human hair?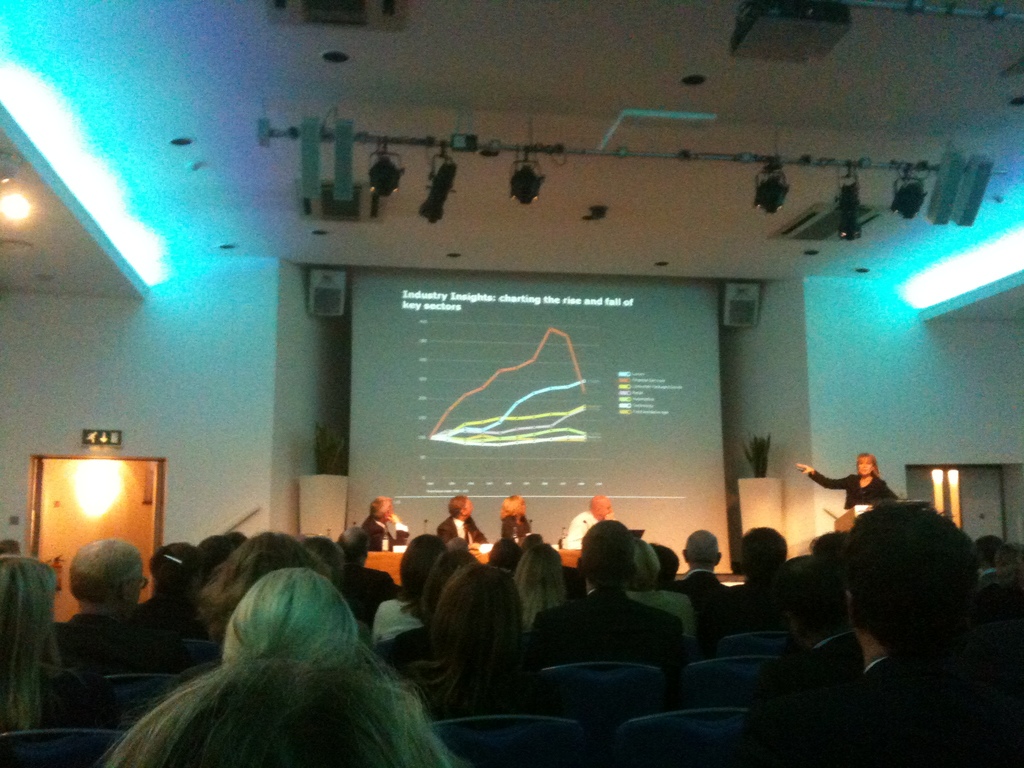
x1=149, y1=542, x2=191, y2=594
